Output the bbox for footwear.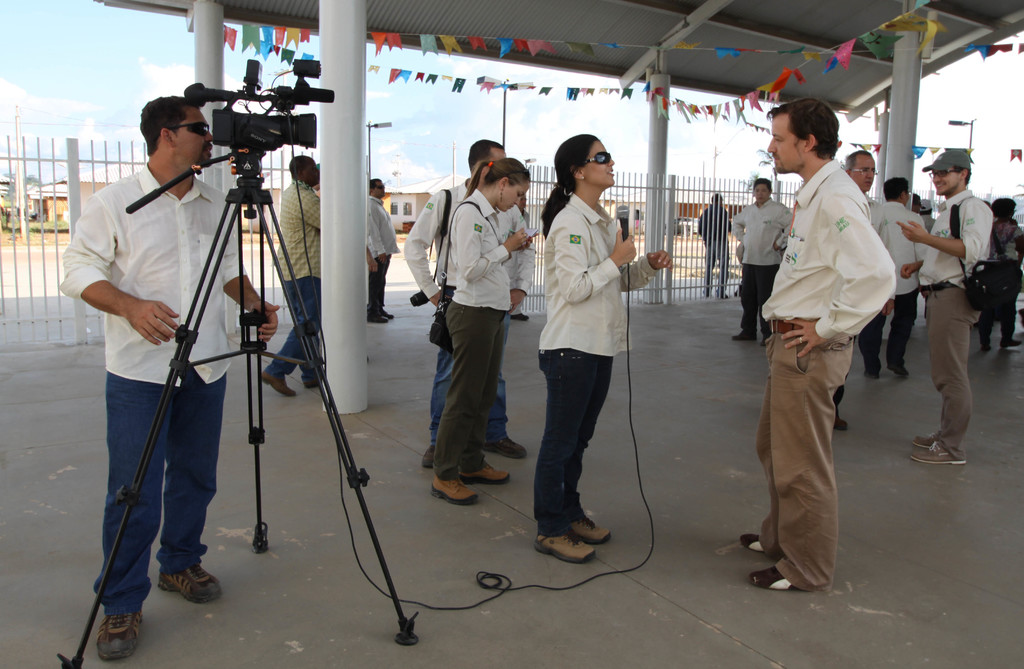
left=863, top=373, right=881, bottom=382.
